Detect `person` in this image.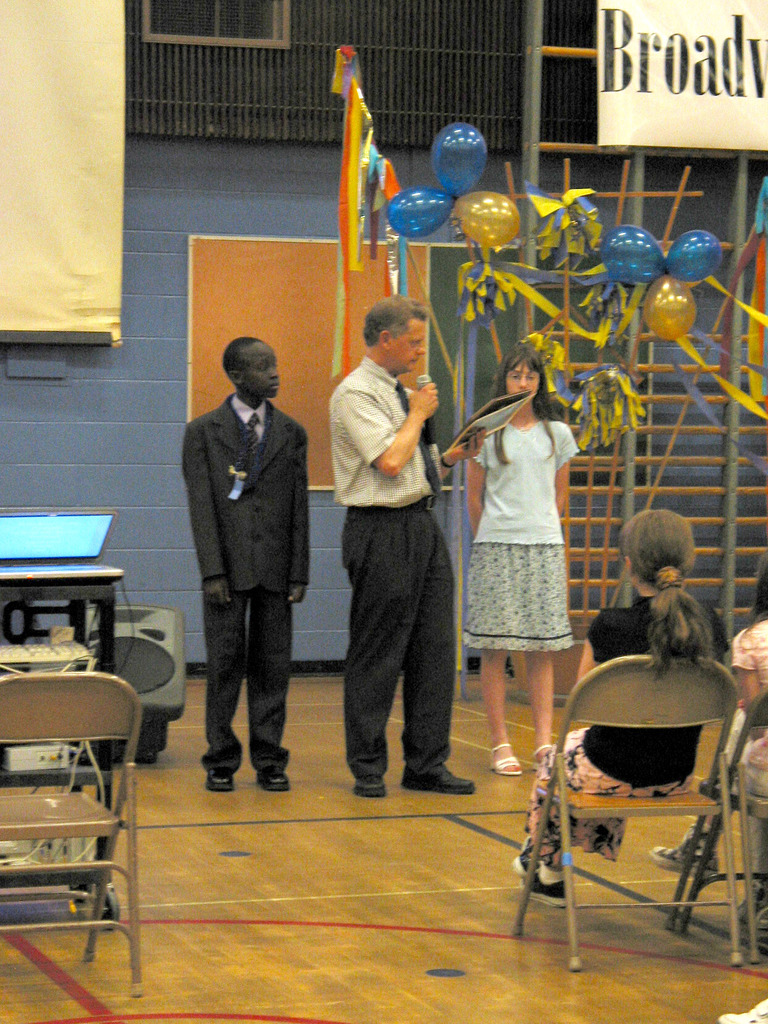
Detection: [461,342,587,781].
